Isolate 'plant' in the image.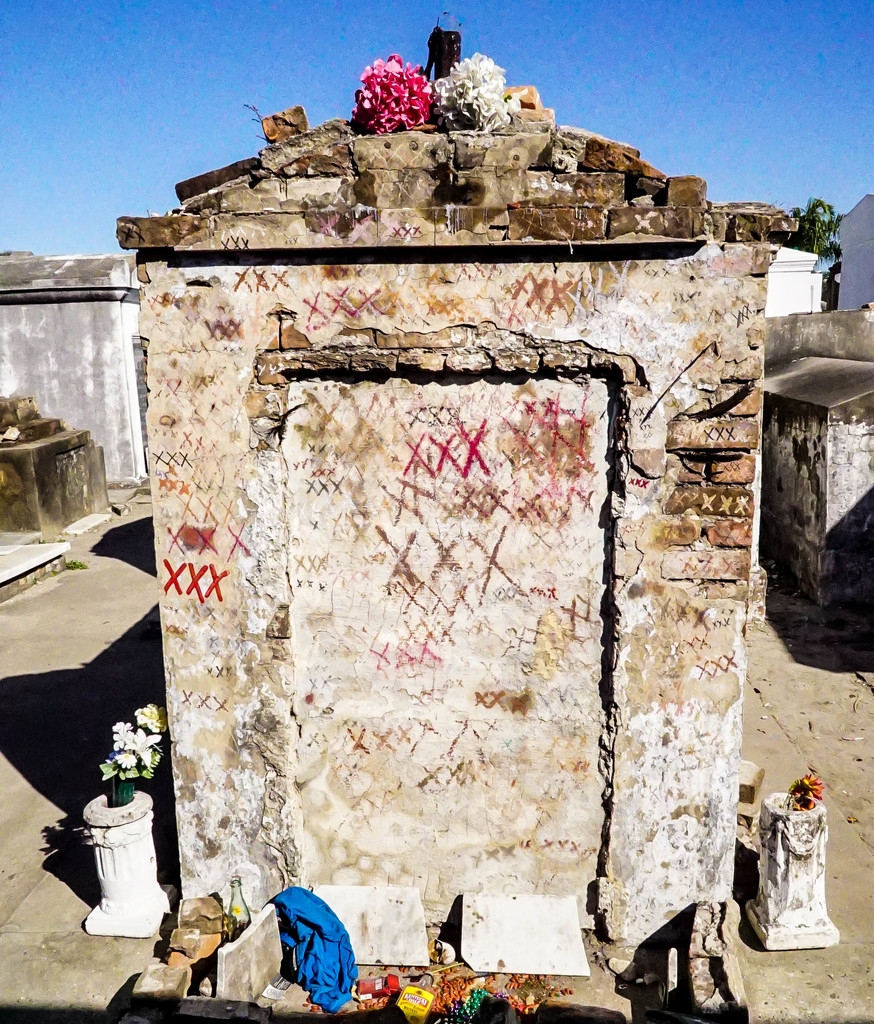
Isolated region: select_region(424, 49, 534, 140).
